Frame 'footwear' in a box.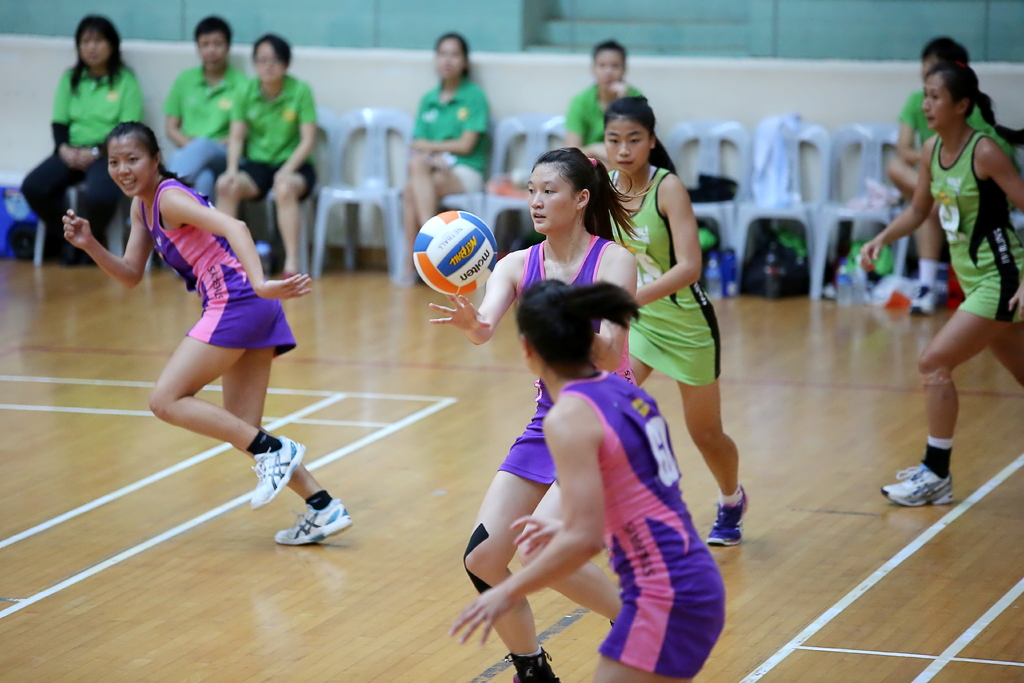
913, 278, 941, 318.
